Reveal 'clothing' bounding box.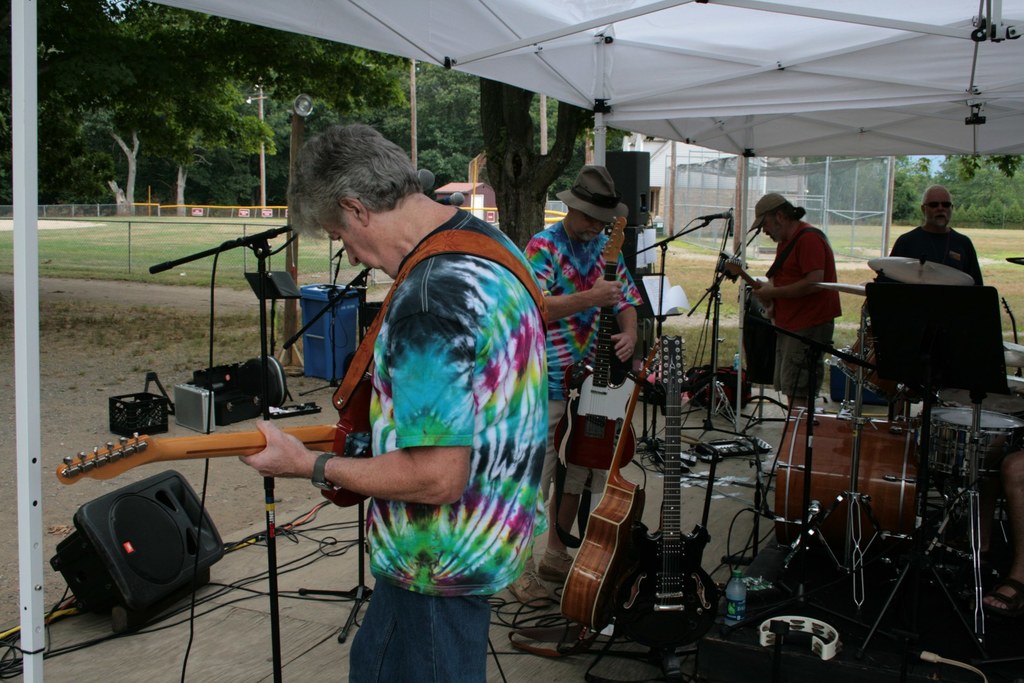
Revealed: [893,214,980,290].
